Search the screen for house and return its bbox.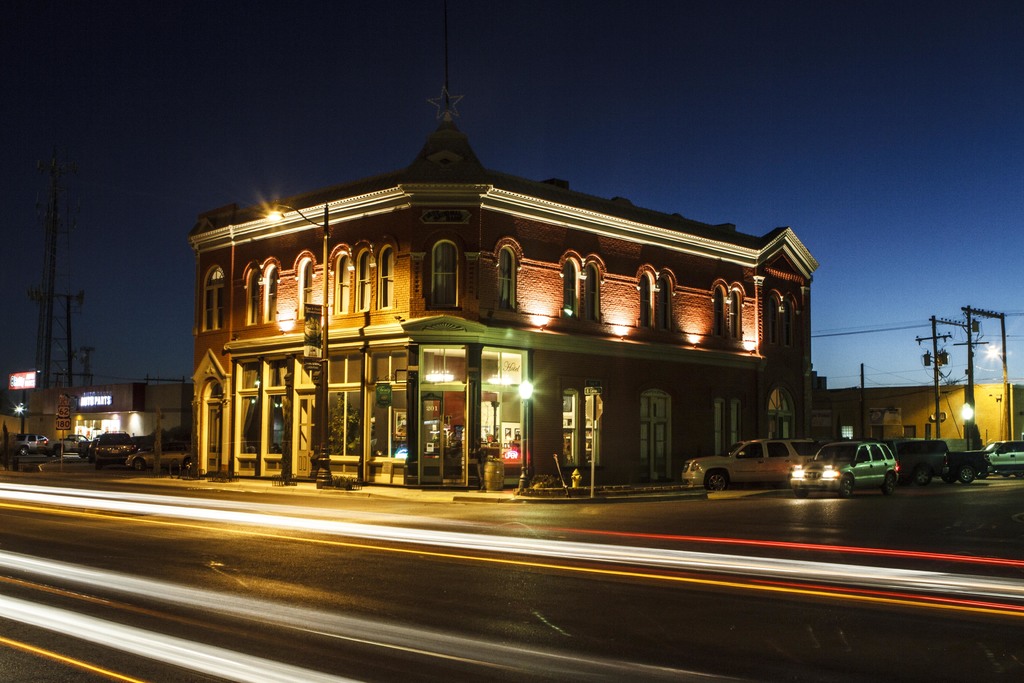
Found: {"left": 198, "top": 109, "right": 829, "bottom": 488}.
